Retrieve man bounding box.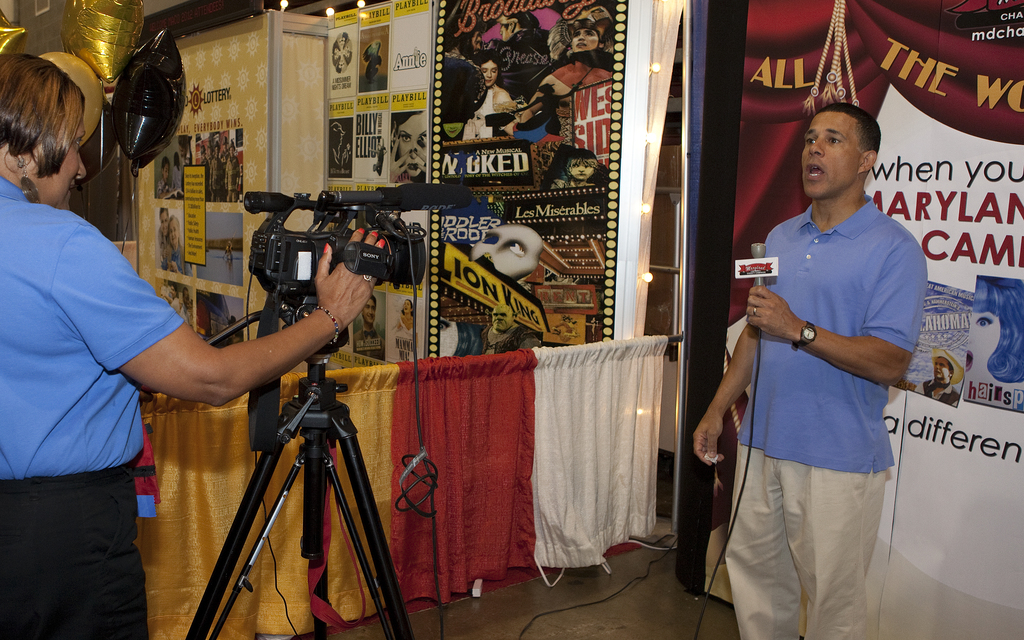
Bounding box: <box>351,294,385,363</box>.
